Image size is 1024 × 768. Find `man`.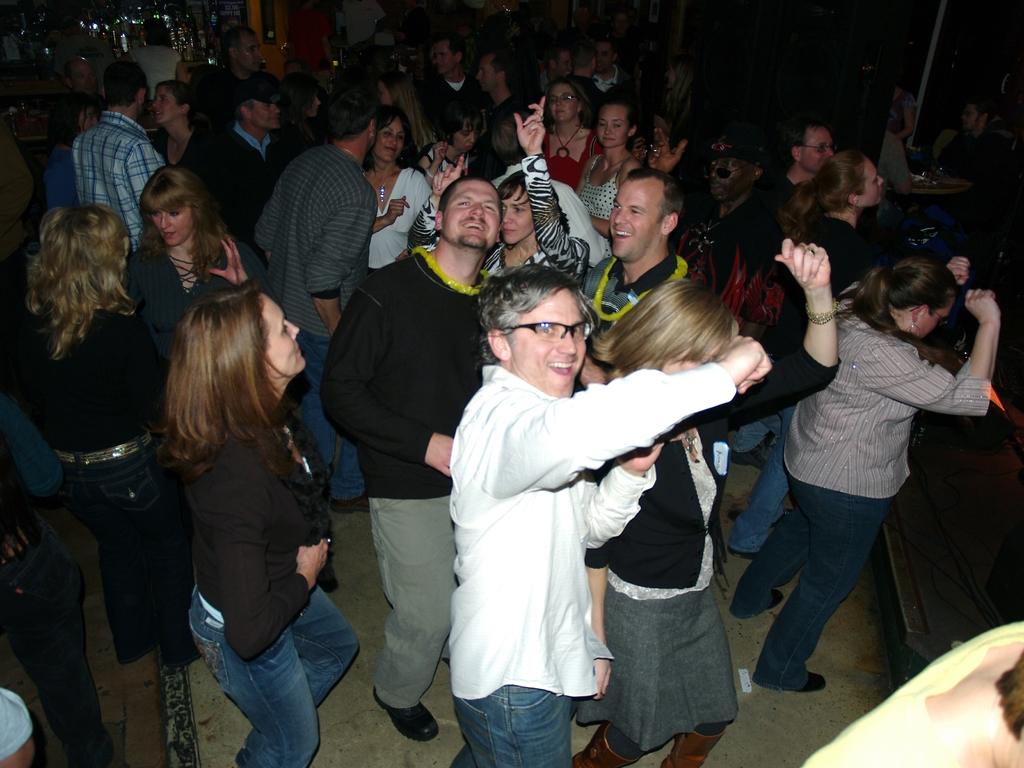
<bbox>767, 118, 836, 203</bbox>.
